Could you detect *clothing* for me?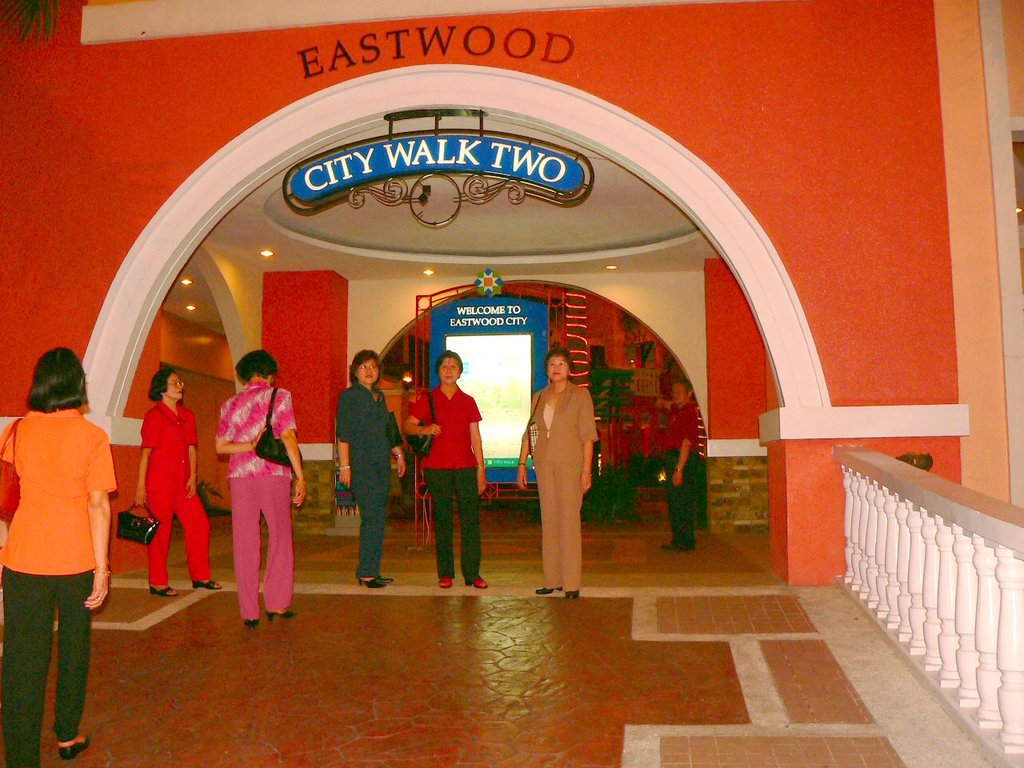
Detection result: detection(210, 363, 286, 622).
